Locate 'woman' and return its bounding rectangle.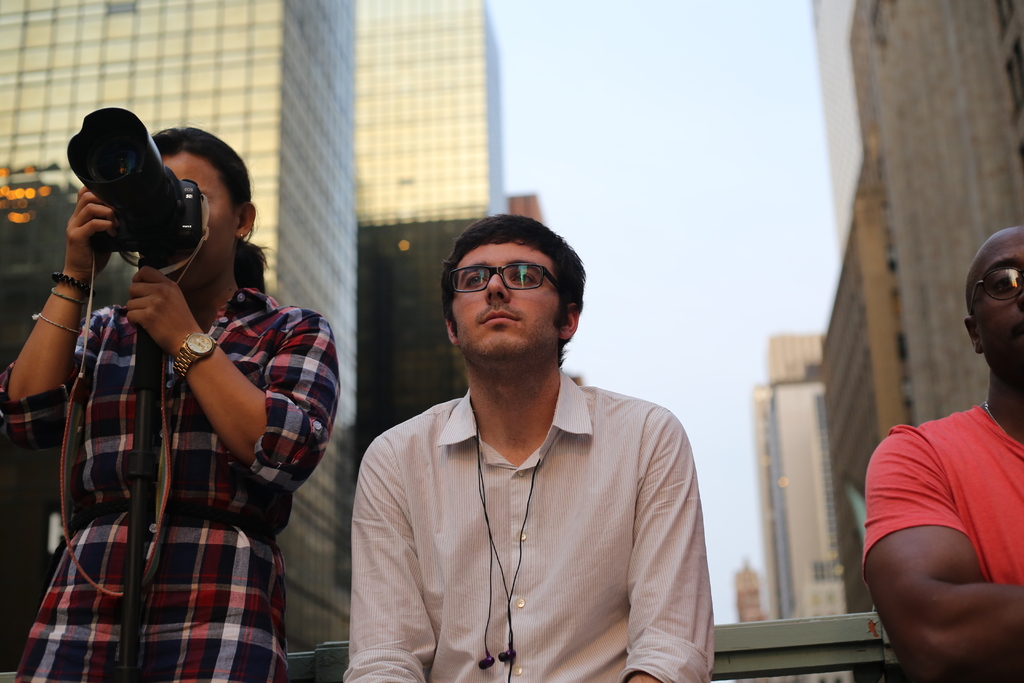
<bbox>0, 117, 339, 682</bbox>.
